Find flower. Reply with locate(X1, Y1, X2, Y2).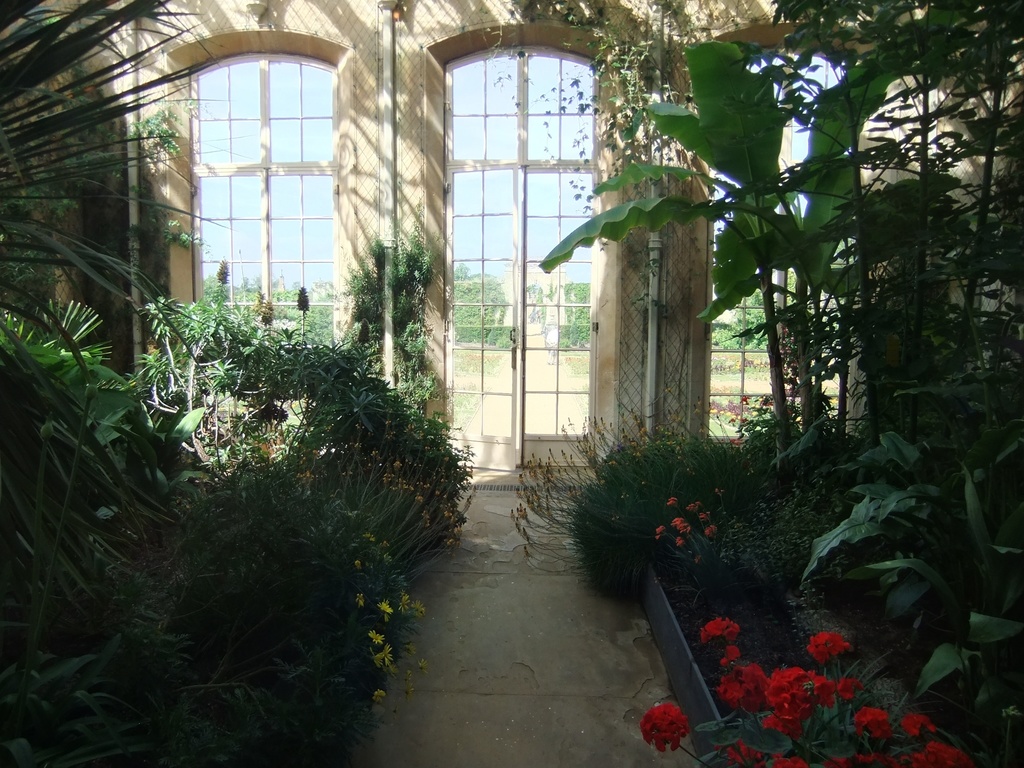
locate(419, 479, 428, 486).
